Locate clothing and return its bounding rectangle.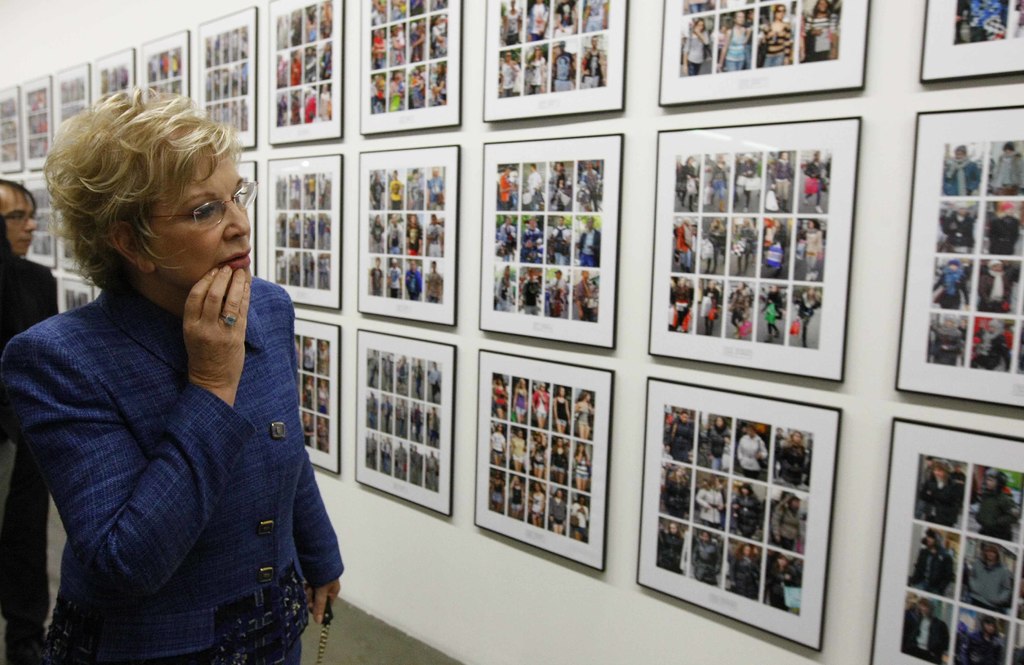
crop(378, 0, 386, 24).
